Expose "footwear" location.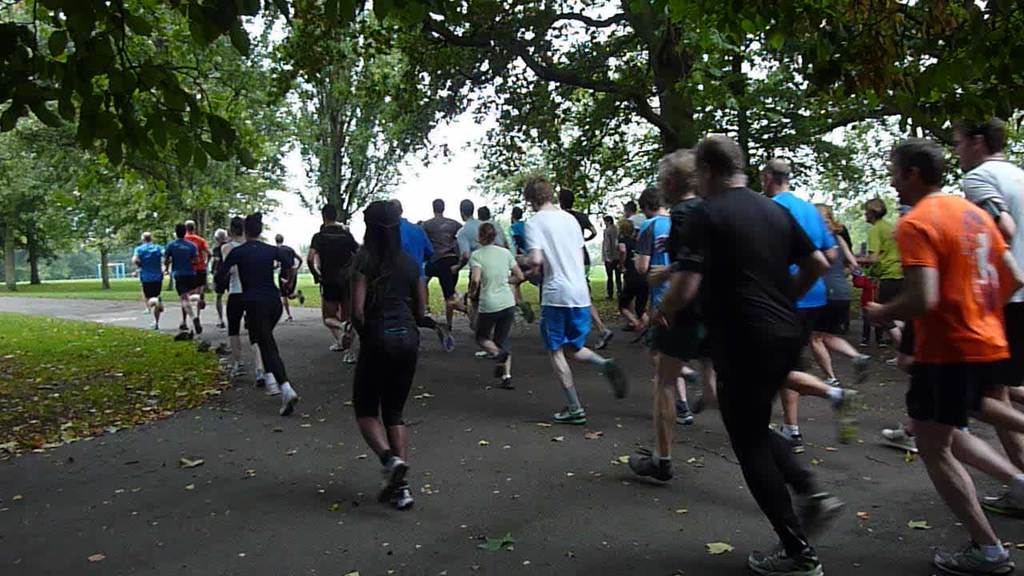
Exposed at BBox(280, 384, 298, 418).
